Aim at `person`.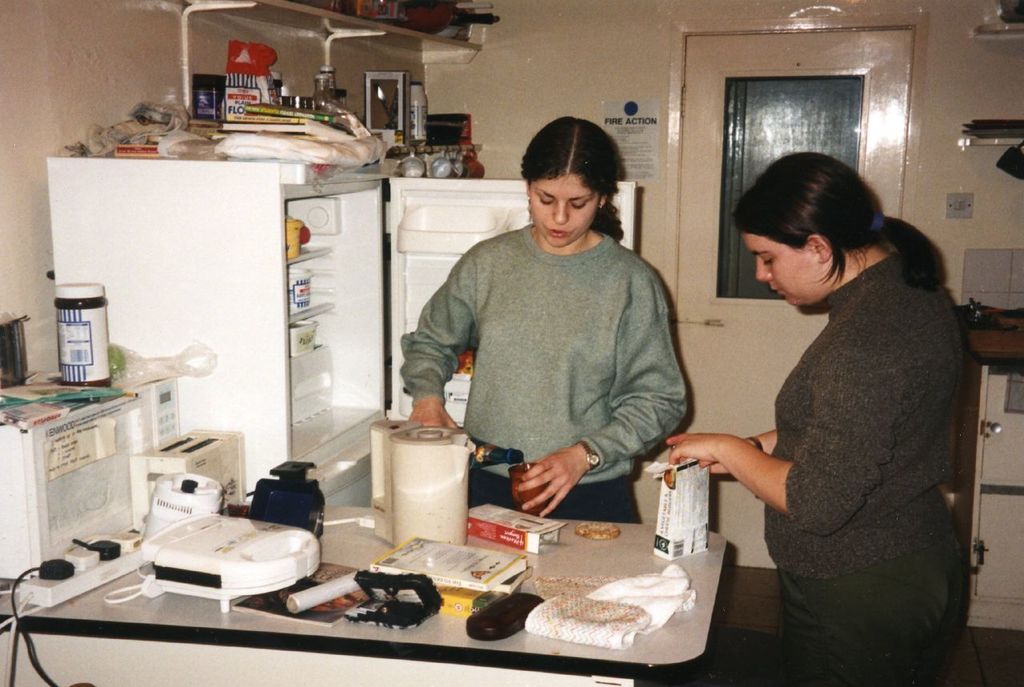
Aimed at 669 160 959 686.
